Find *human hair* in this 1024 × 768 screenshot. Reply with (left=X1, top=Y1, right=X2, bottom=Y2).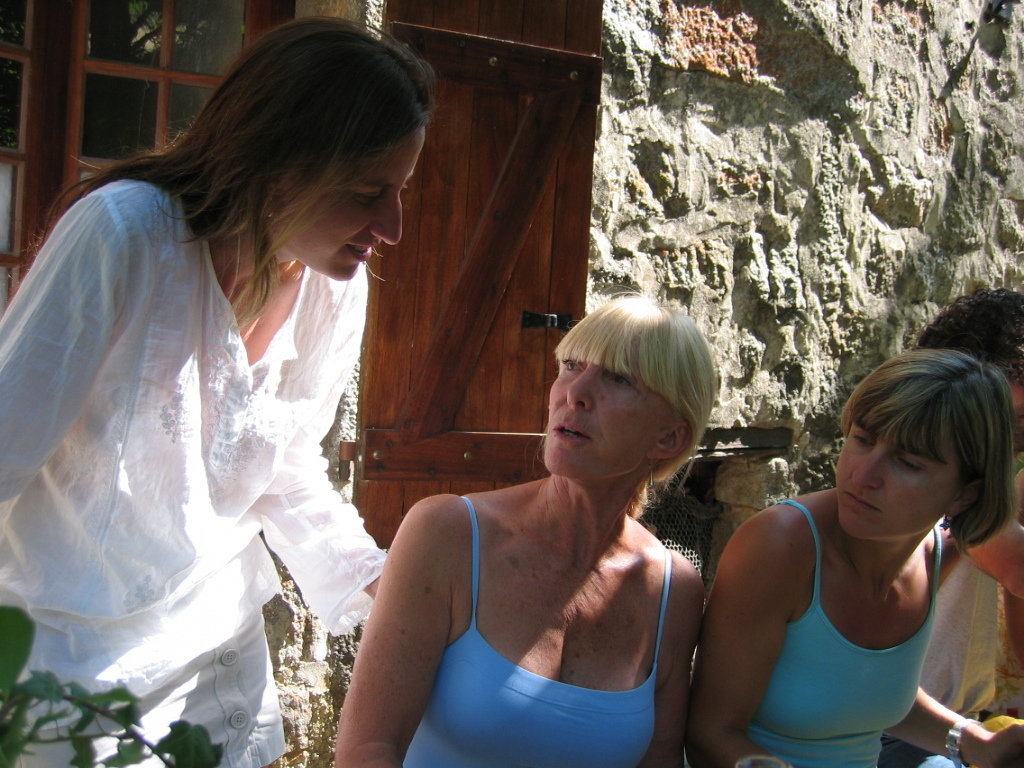
(left=525, top=296, right=716, bottom=488).
